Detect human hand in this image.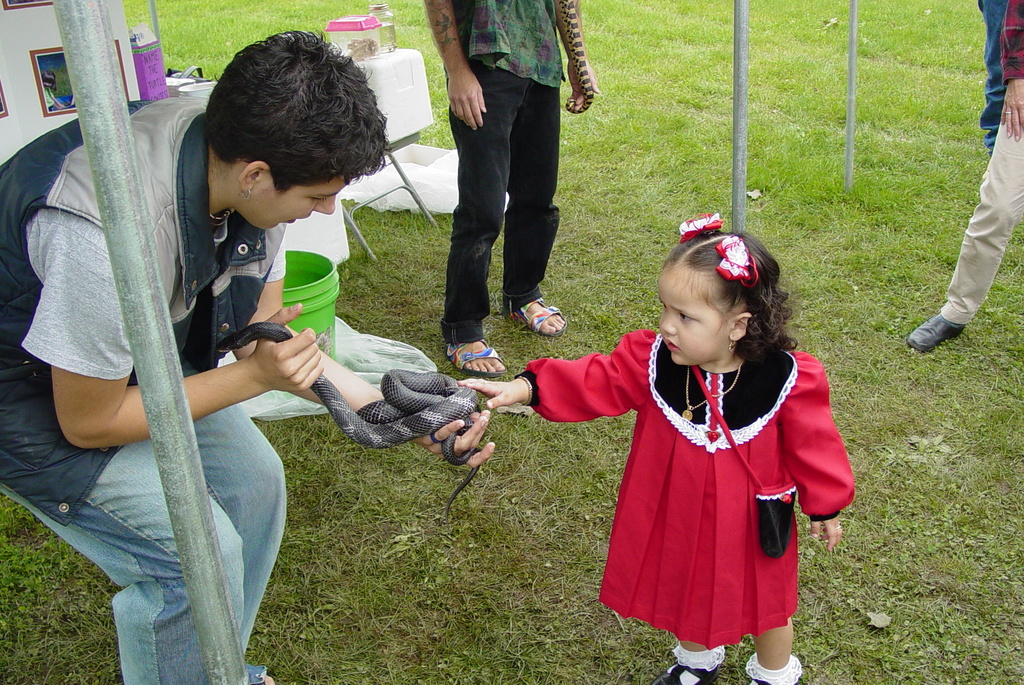
Detection: locate(456, 376, 520, 411).
